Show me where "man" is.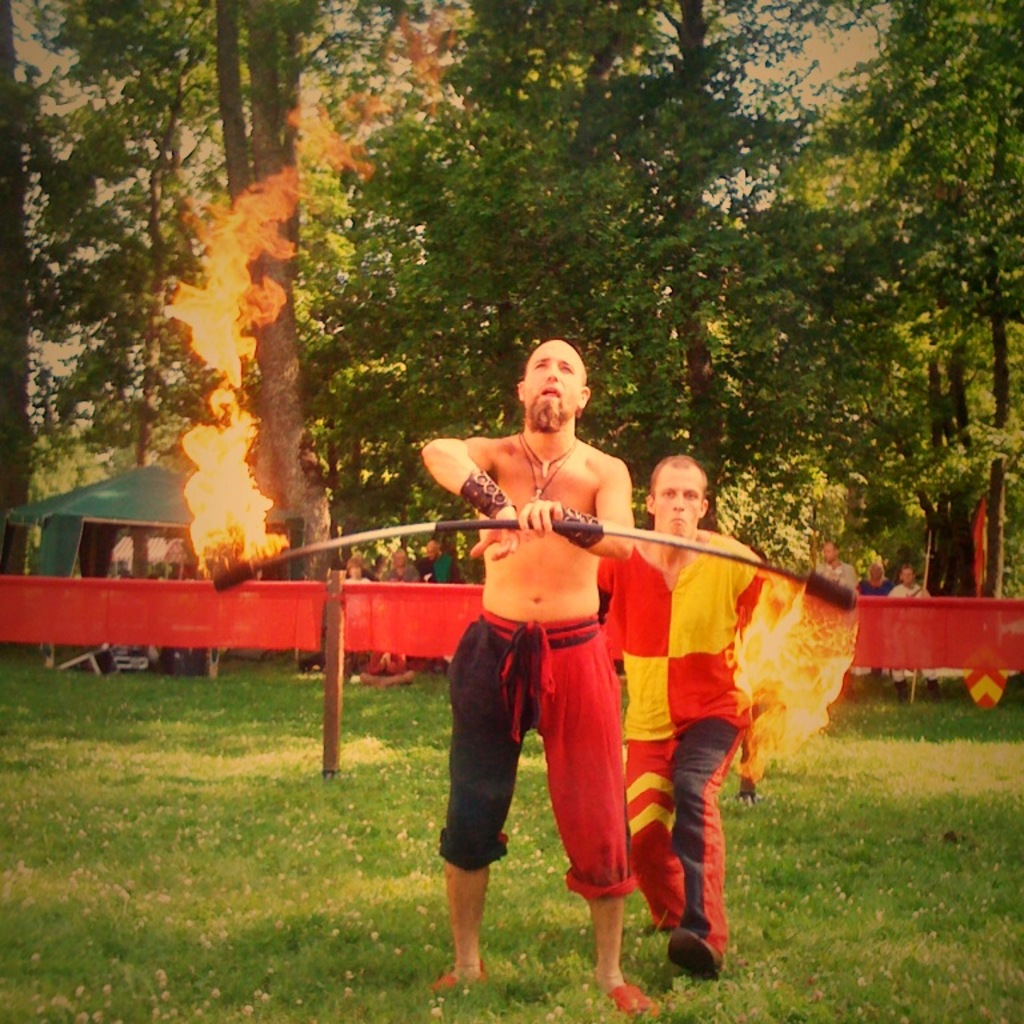
"man" is at locate(625, 440, 768, 939).
